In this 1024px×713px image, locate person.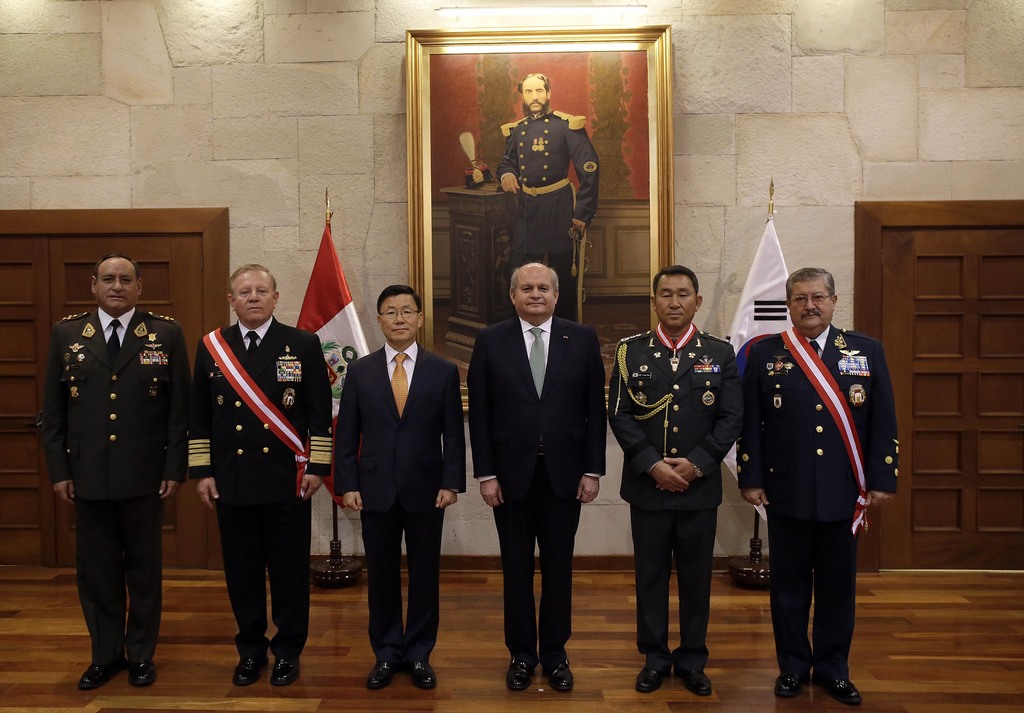
Bounding box: {"left": 41, "top": 255, "right": 191, "bottom": 692}.
